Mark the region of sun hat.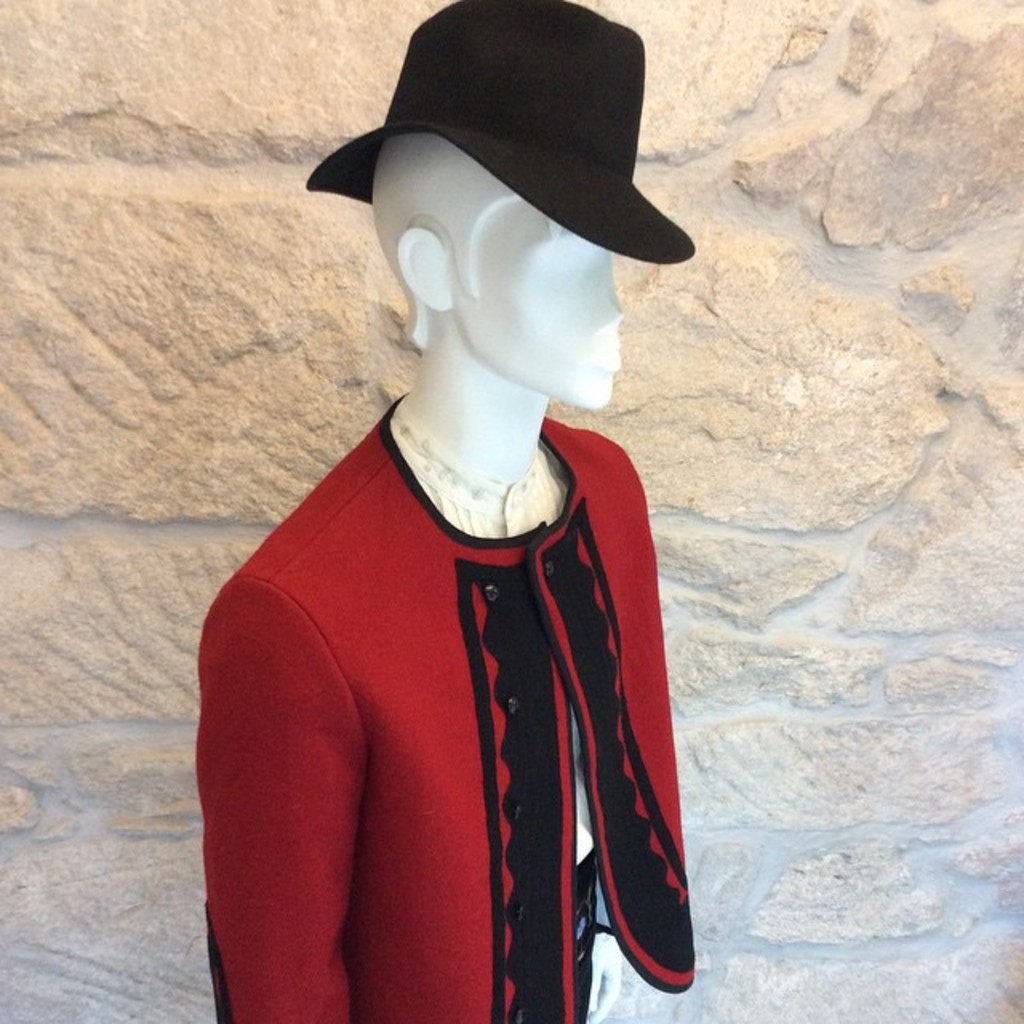
Region: 301 0 698 264.
